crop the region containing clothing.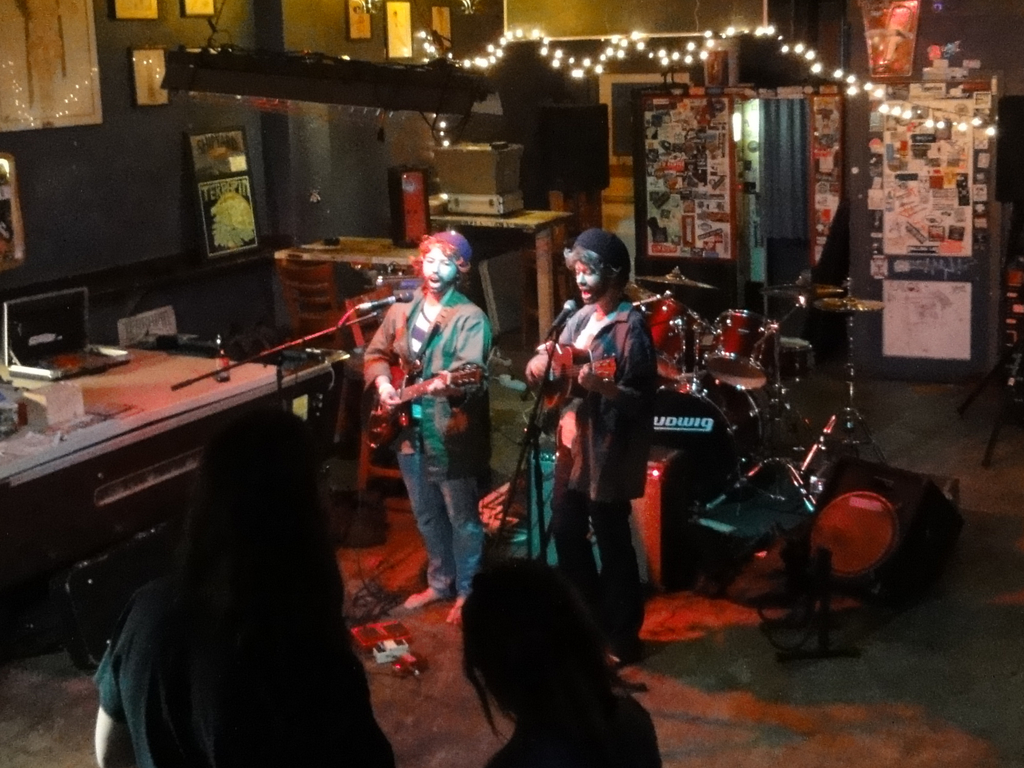
Crop region: rect(516, 291, 696, 665).
